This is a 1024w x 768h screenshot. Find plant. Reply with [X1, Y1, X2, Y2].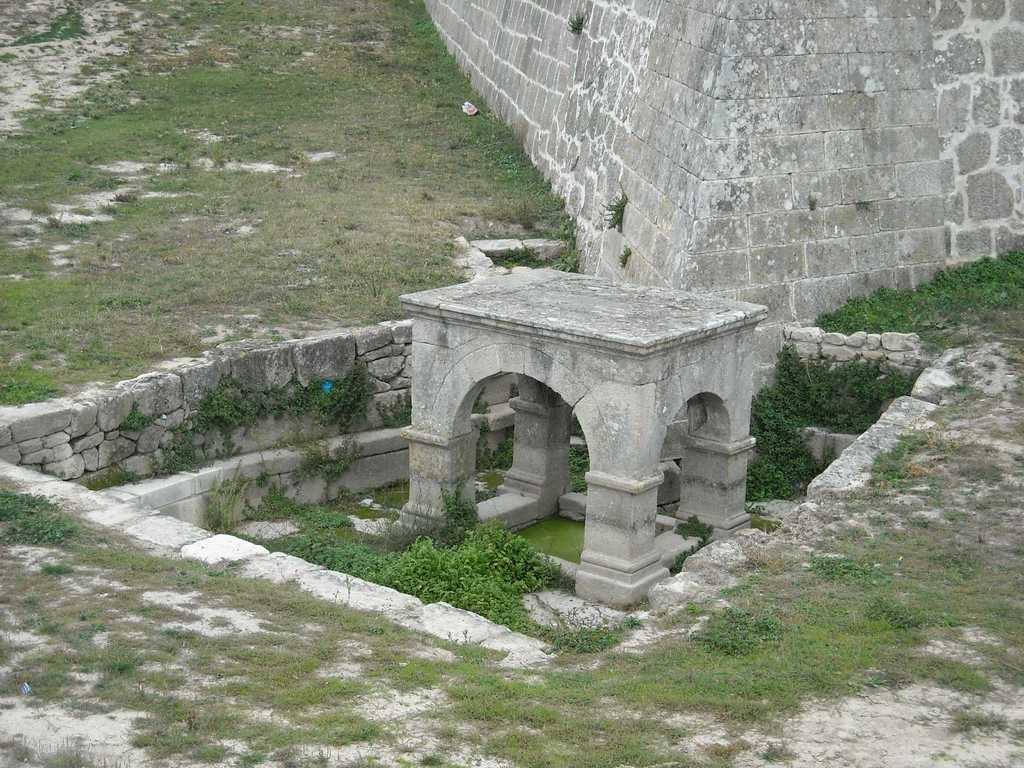
[235, 479, 353, 532].
